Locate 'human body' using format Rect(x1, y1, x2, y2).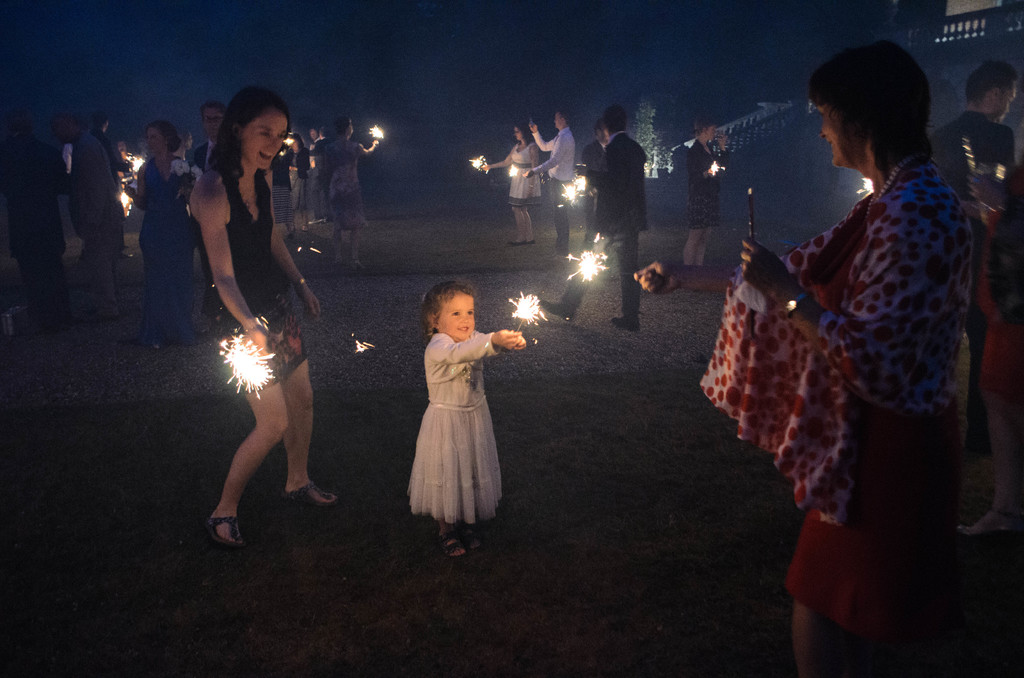
Rect(407, 282, 526, 557).
